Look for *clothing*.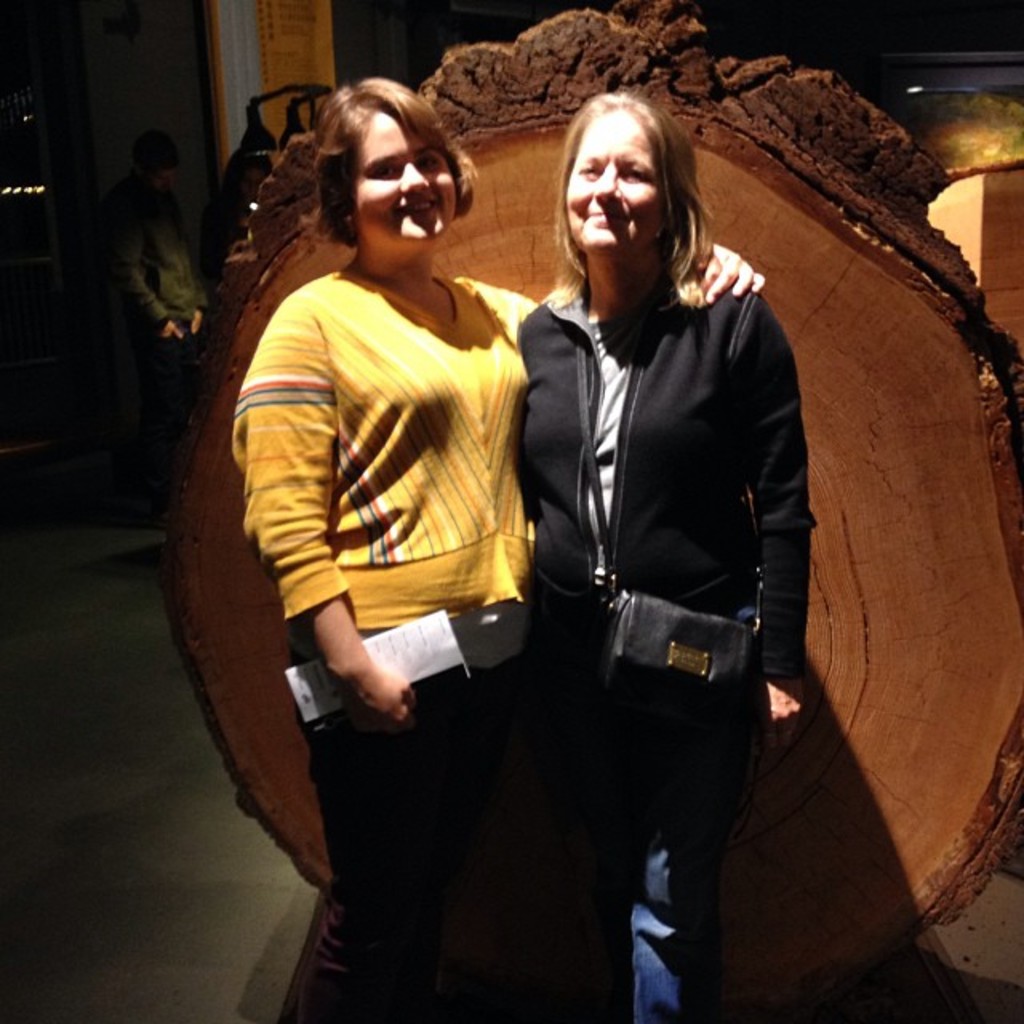
Found: BBox(230, 267, 541, 1022).
